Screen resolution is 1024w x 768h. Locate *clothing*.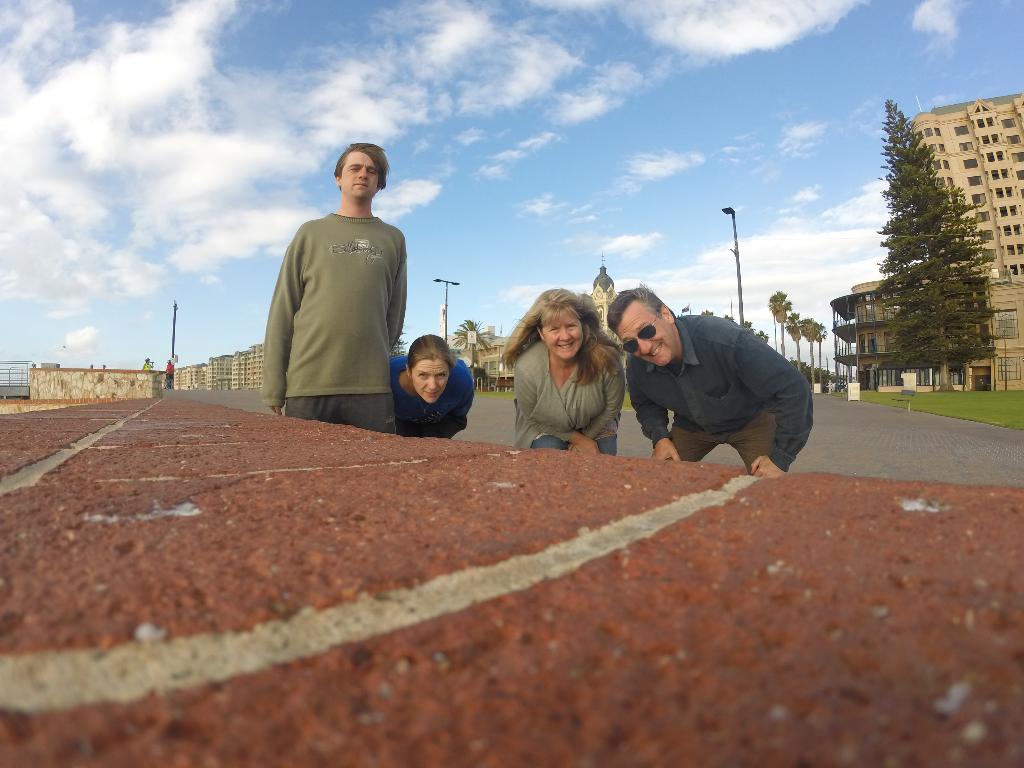
144:358:154:372.
